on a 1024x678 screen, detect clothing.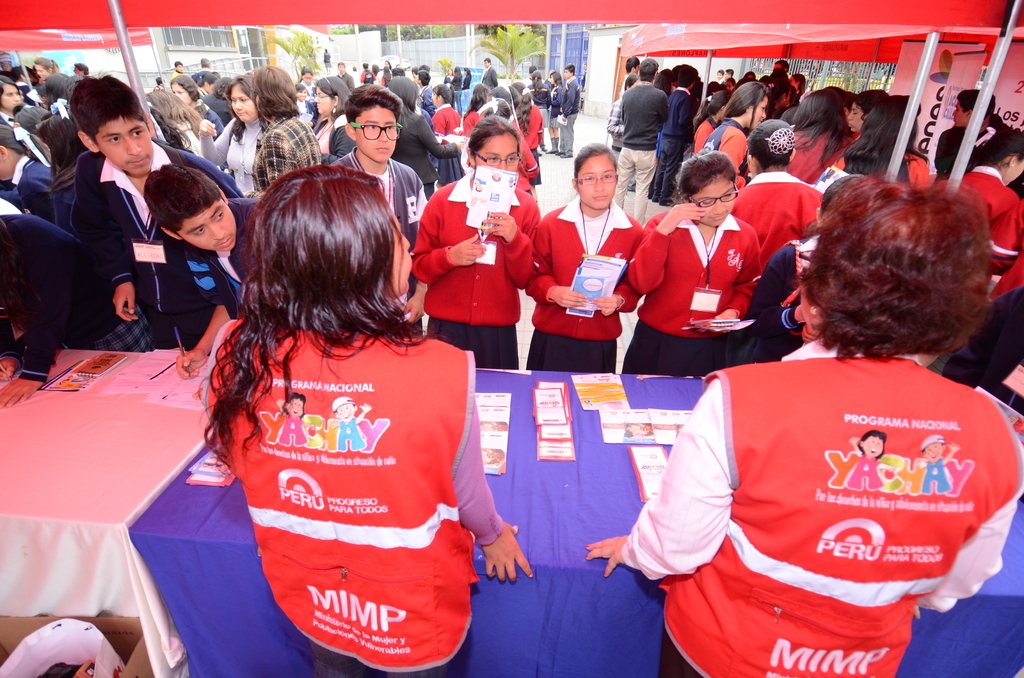
bbox=[245, 113, 324, 192].
